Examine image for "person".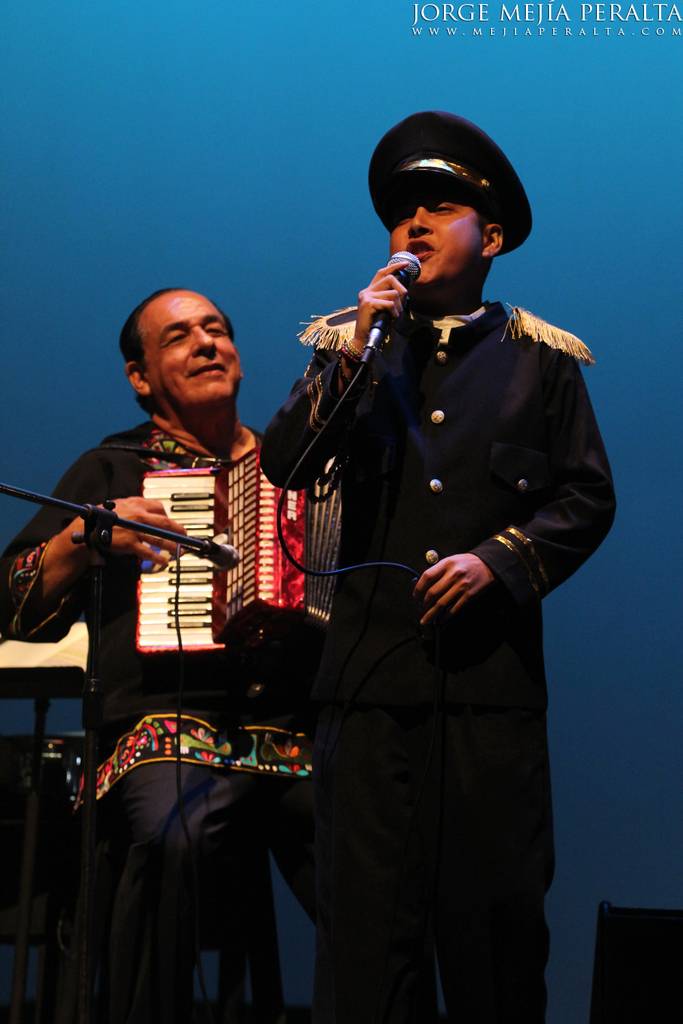
Examination result: 225, 128, 609, 1023.
